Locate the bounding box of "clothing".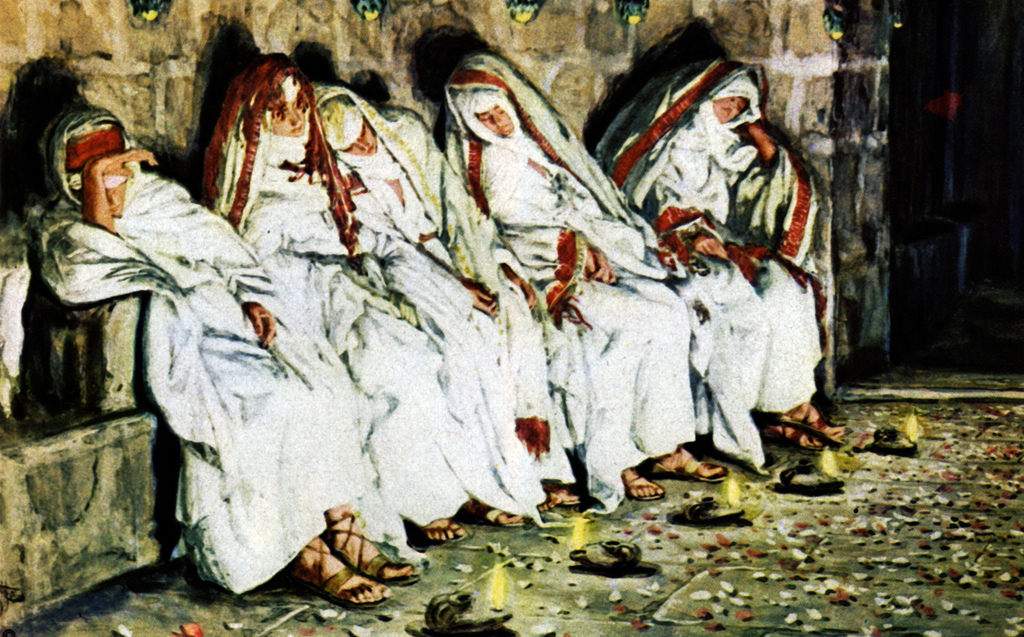
Bounding box: box=[604, 72, 826, 470].
